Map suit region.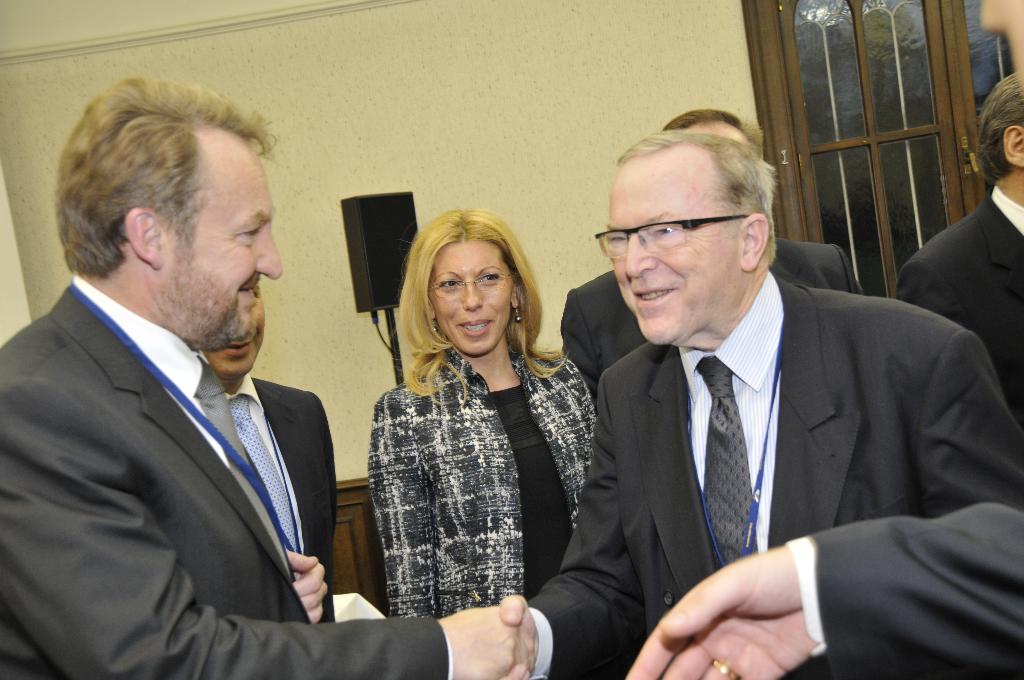
Mapped to (787, 499, 1023, 678).
